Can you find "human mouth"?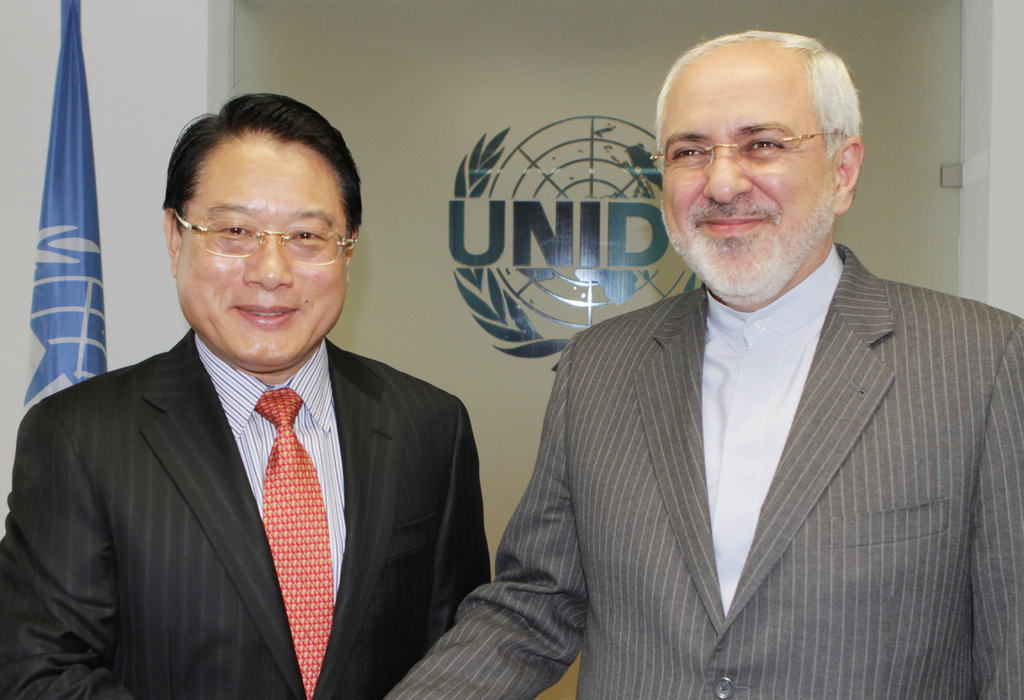
Yes, bounding box: bbox(236, 304, 298, 327).
